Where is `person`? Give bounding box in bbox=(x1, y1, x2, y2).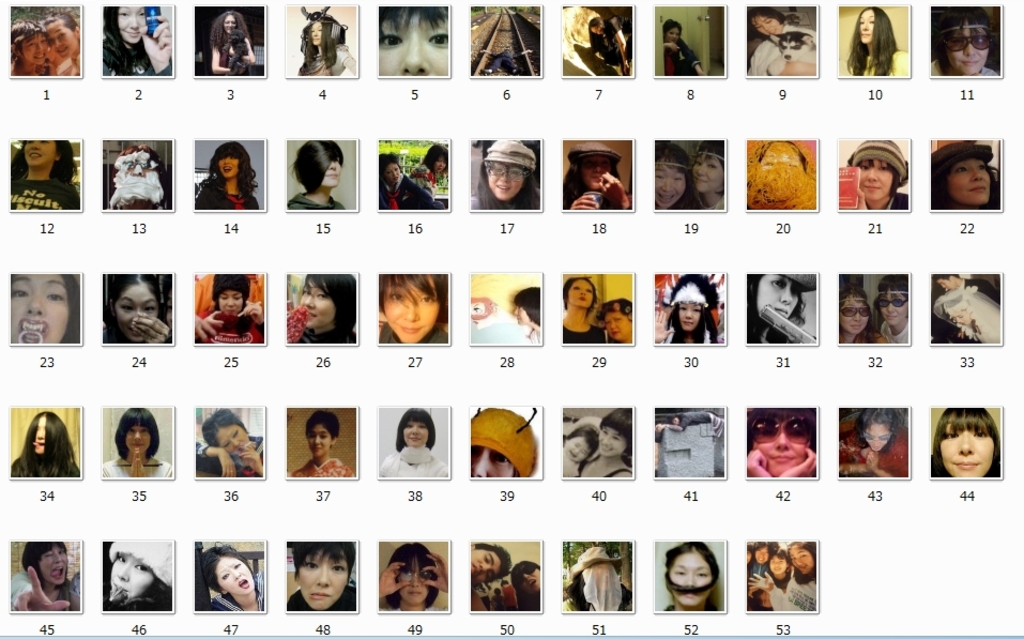
bbox=(586, 420, 628, 489).
